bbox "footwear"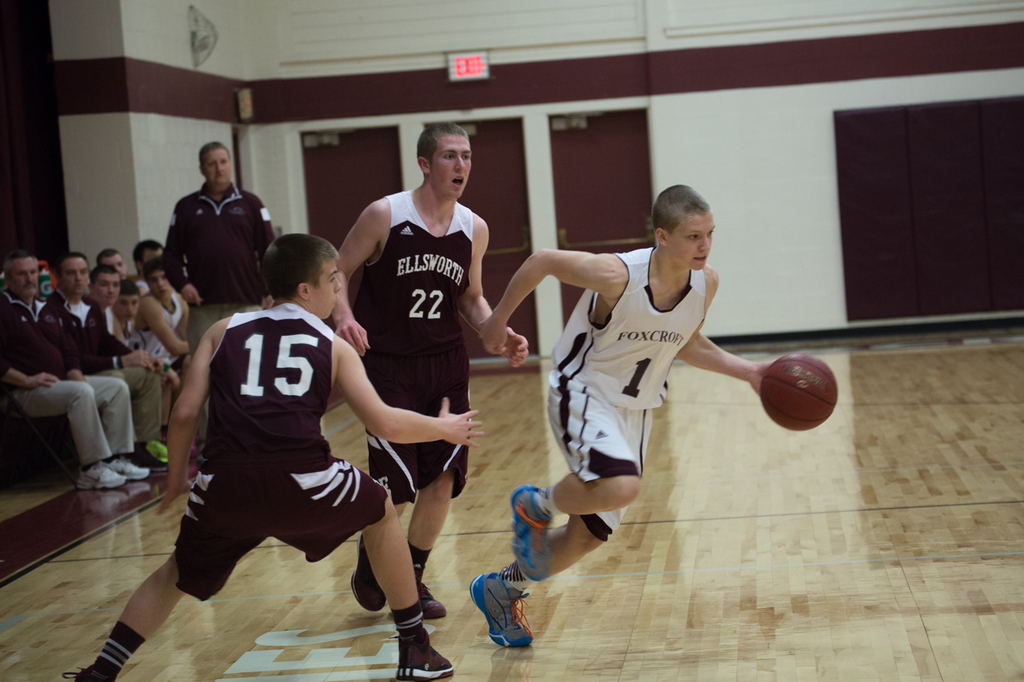
[113, 454, 156, 477]
